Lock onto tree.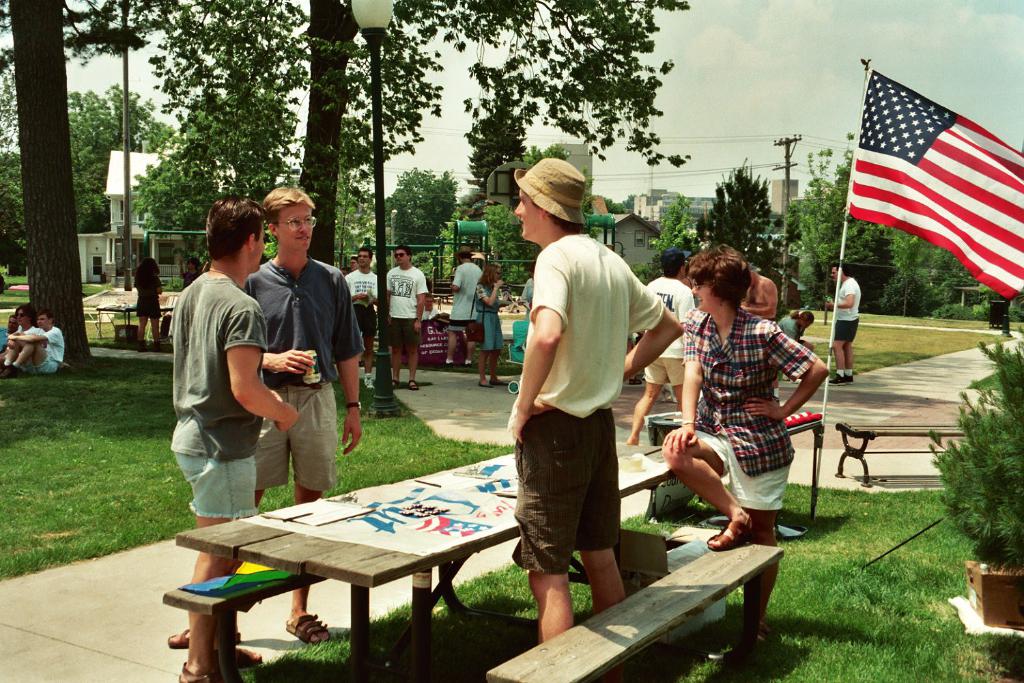
Locked: [x1=96, y1=0, x2=367, y2=304].
